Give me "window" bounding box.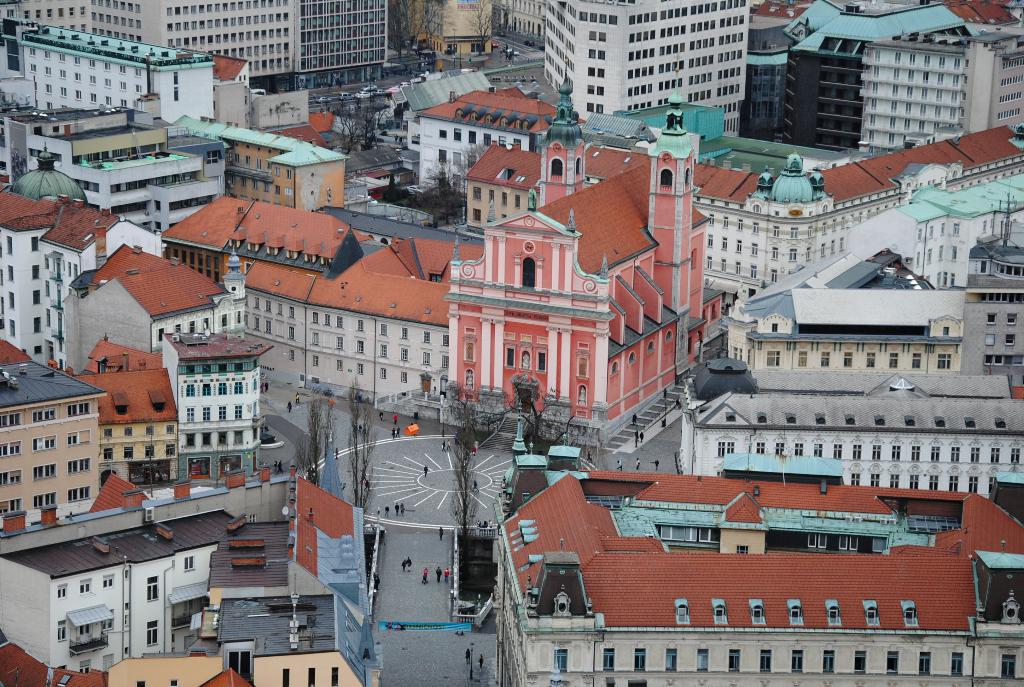
[left=950, top=650, right=967, bottom=683].
